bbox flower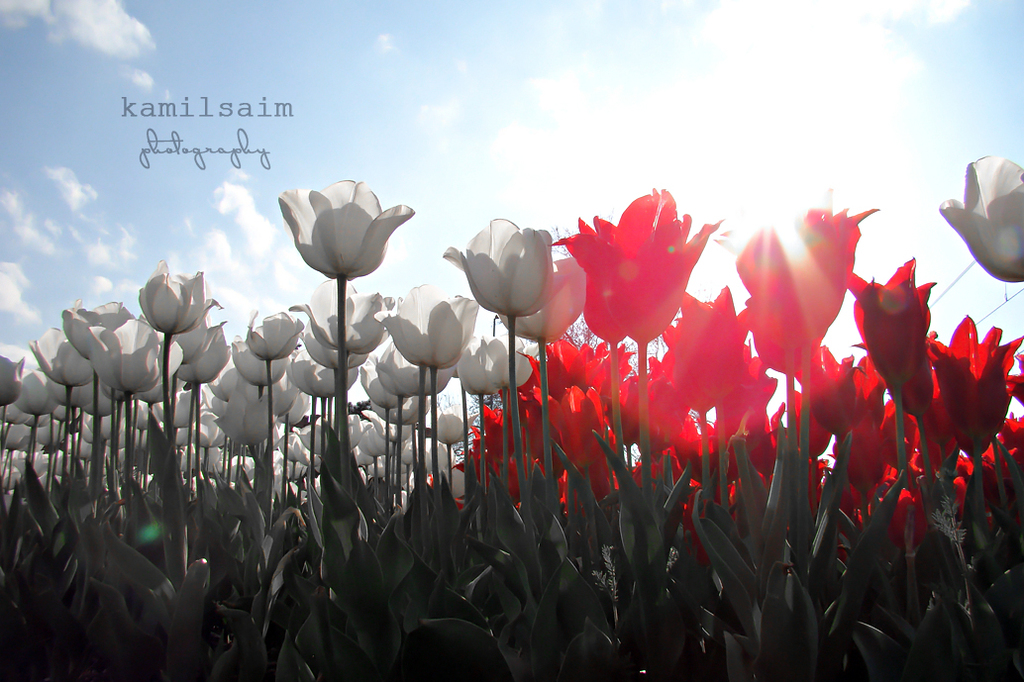
392:282:478:370
